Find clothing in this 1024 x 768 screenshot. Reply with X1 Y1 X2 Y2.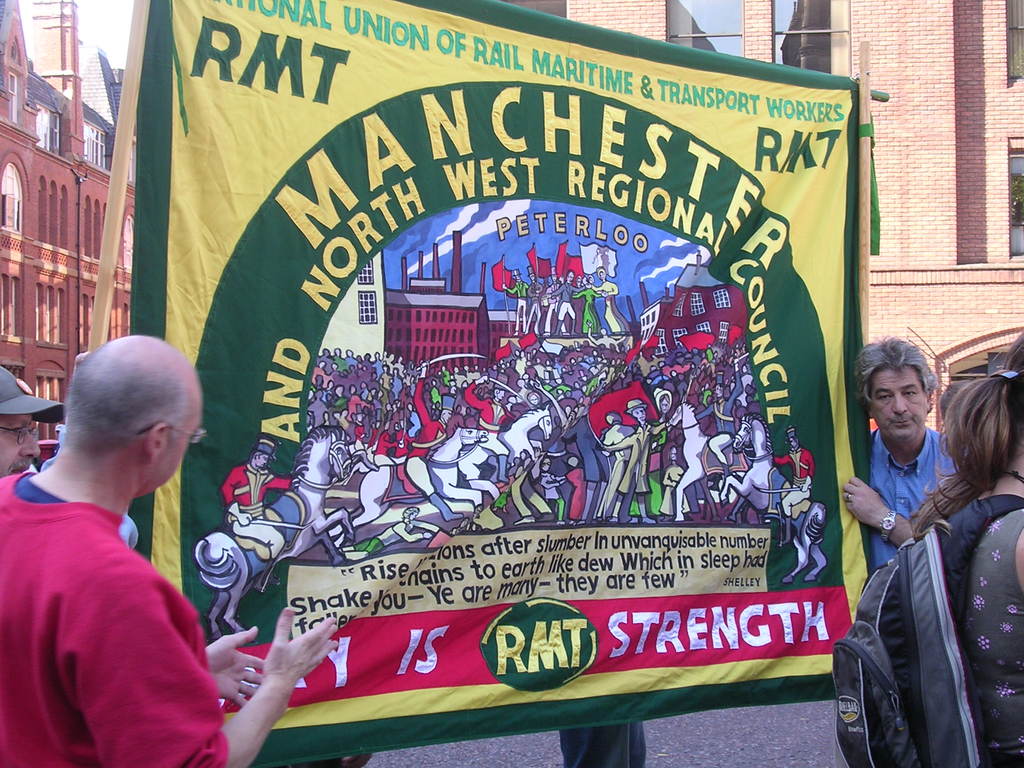
0 369 65 430.
